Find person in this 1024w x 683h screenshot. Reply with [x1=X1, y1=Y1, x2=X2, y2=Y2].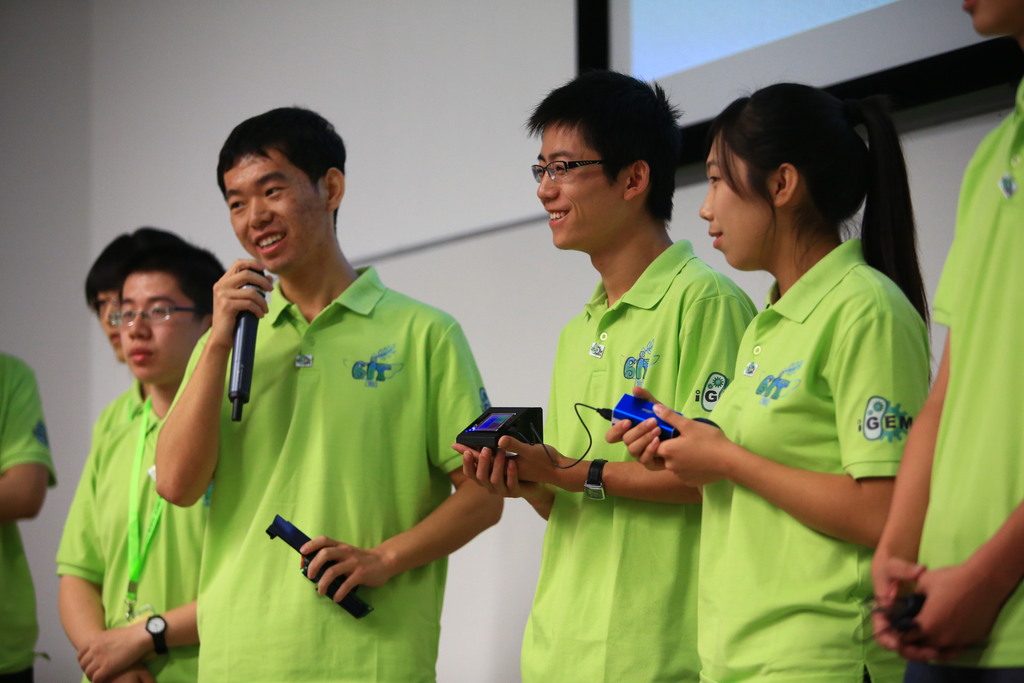
[x1=153, y1=103, x2=504, y2=682].
